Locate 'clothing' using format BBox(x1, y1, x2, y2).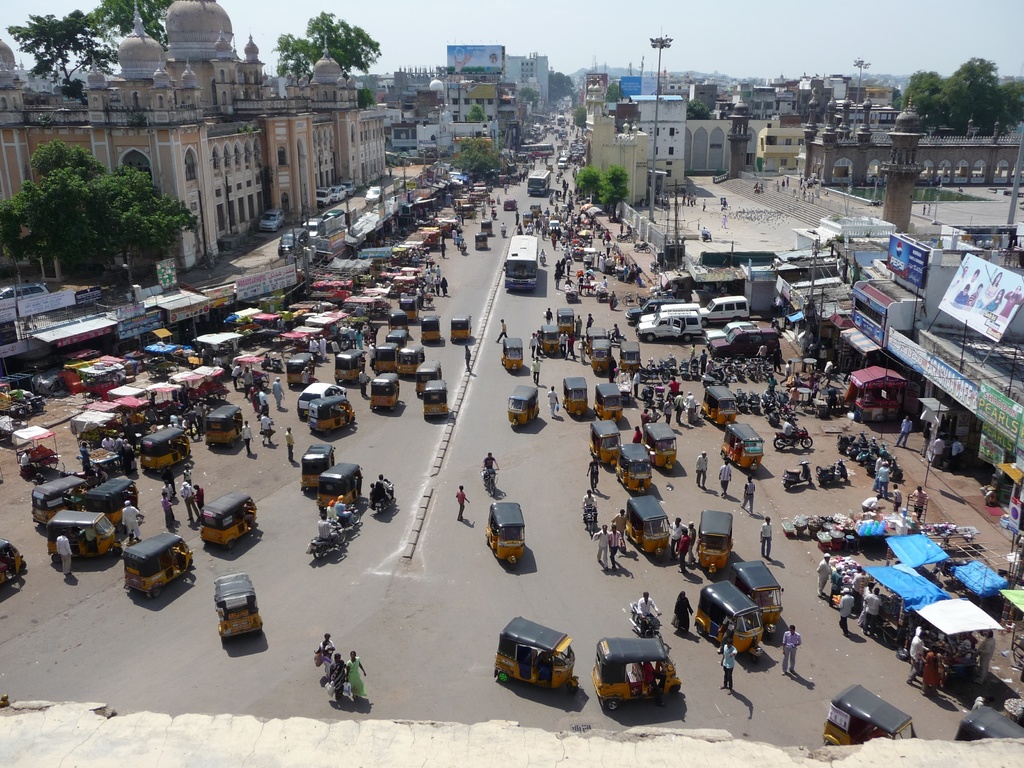
BBox(180, 487, 198, 517).
